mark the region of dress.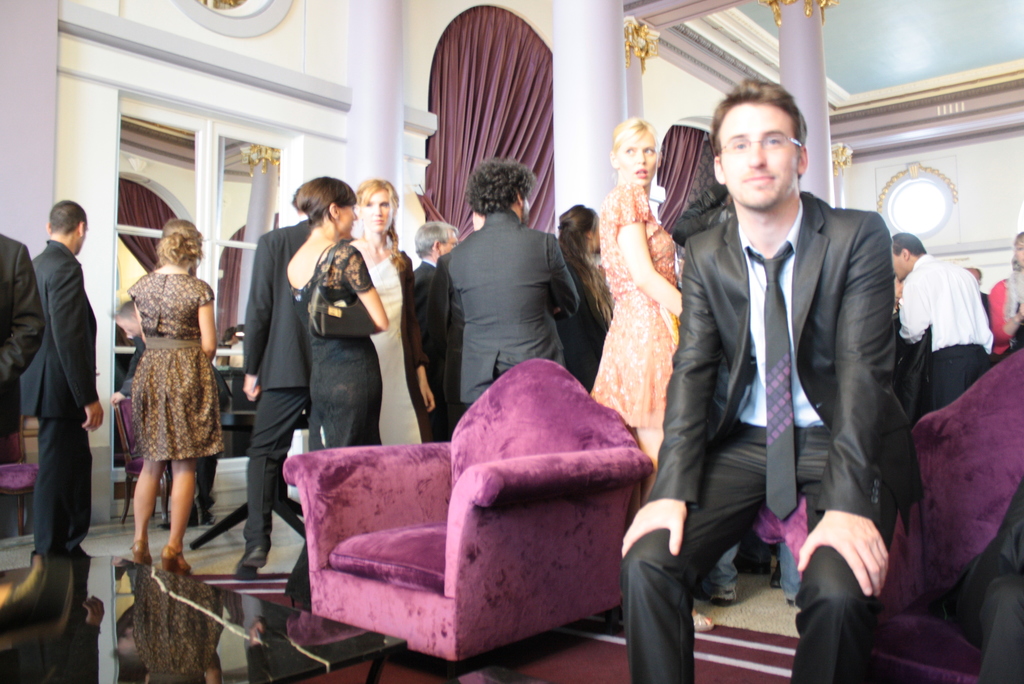
Region: select_region(131, 272, 220, 459).
